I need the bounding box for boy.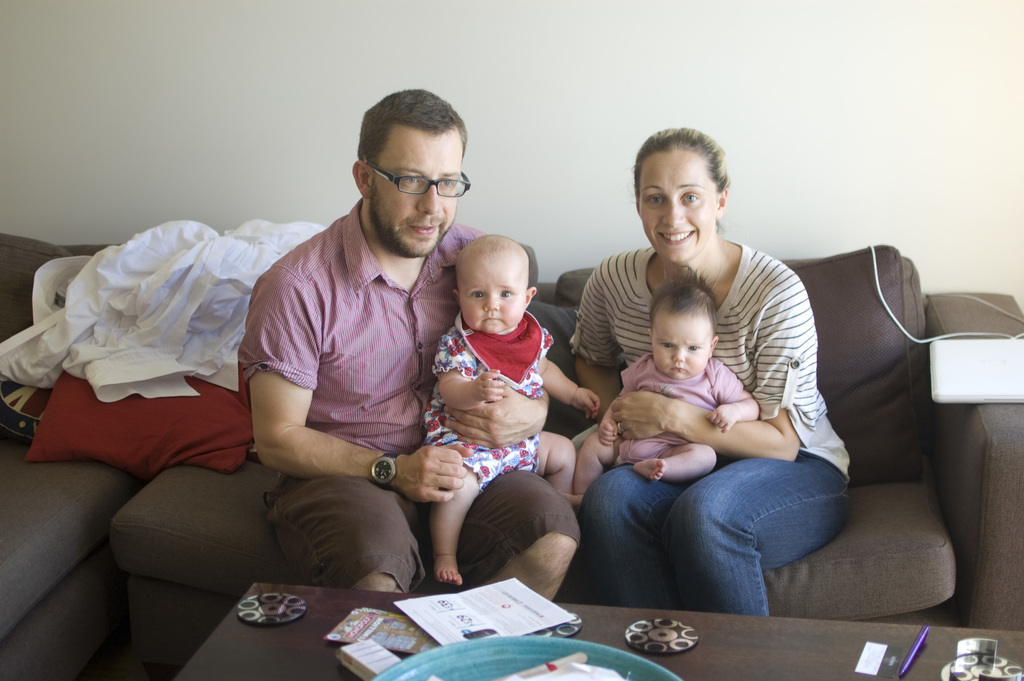
Here it is: [420,220,581,583].
